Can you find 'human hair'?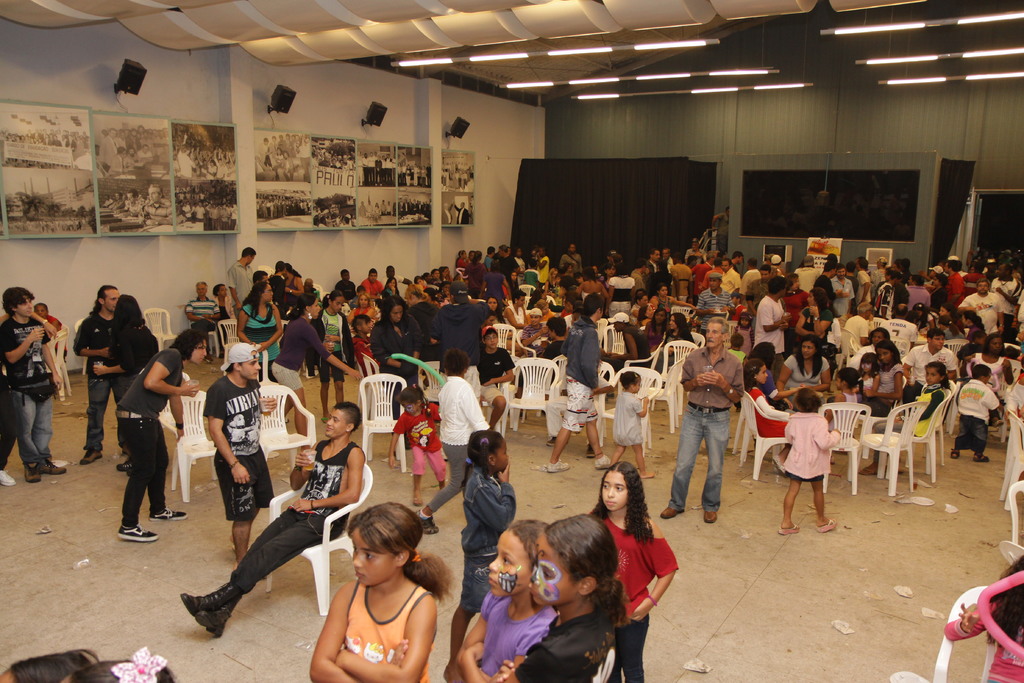
Yes, bounding box: bbox=(355, 292, 370, 309).
